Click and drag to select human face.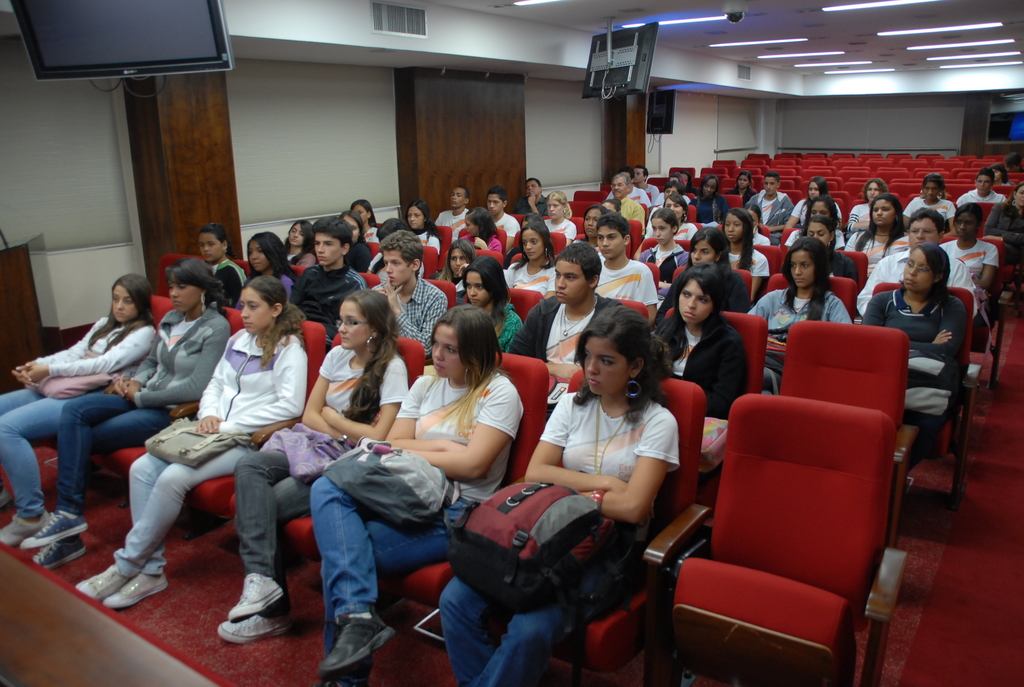
Selection: x1=336 y1=304 x2=368 y2=349.
